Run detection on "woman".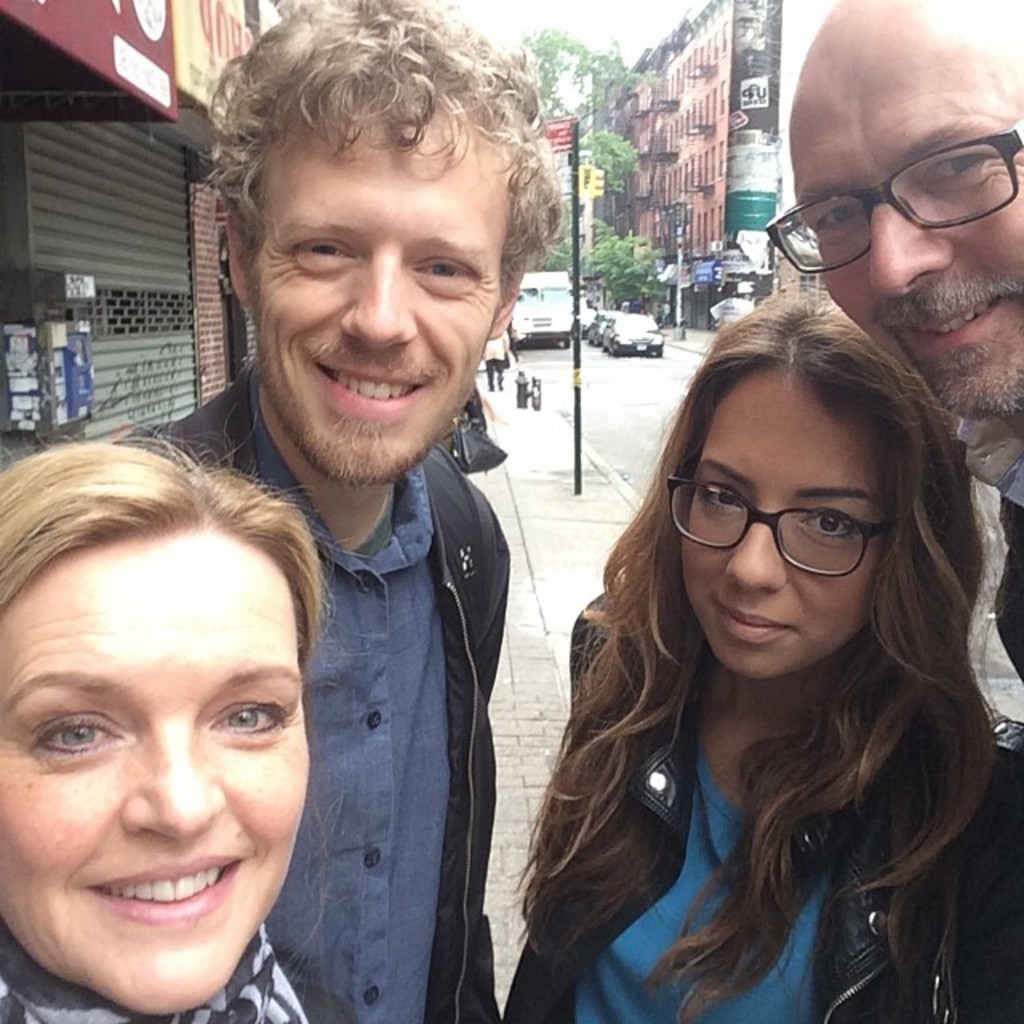
Result: crop(459, 256, 1011, 1023).
